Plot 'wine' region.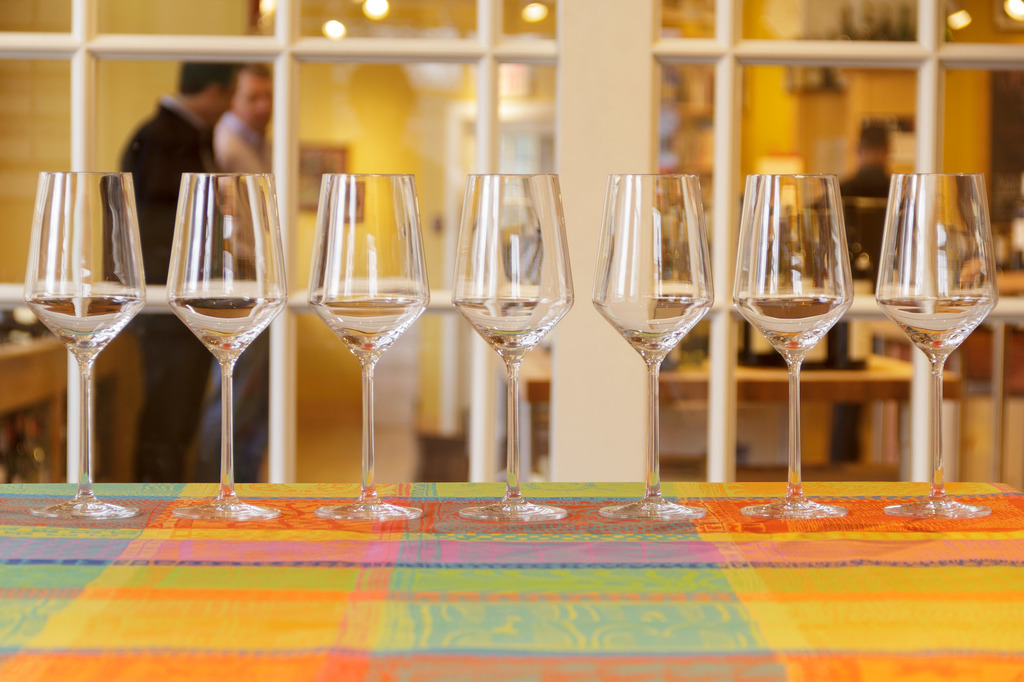
Plotted at 594, 295, 714, 376.
